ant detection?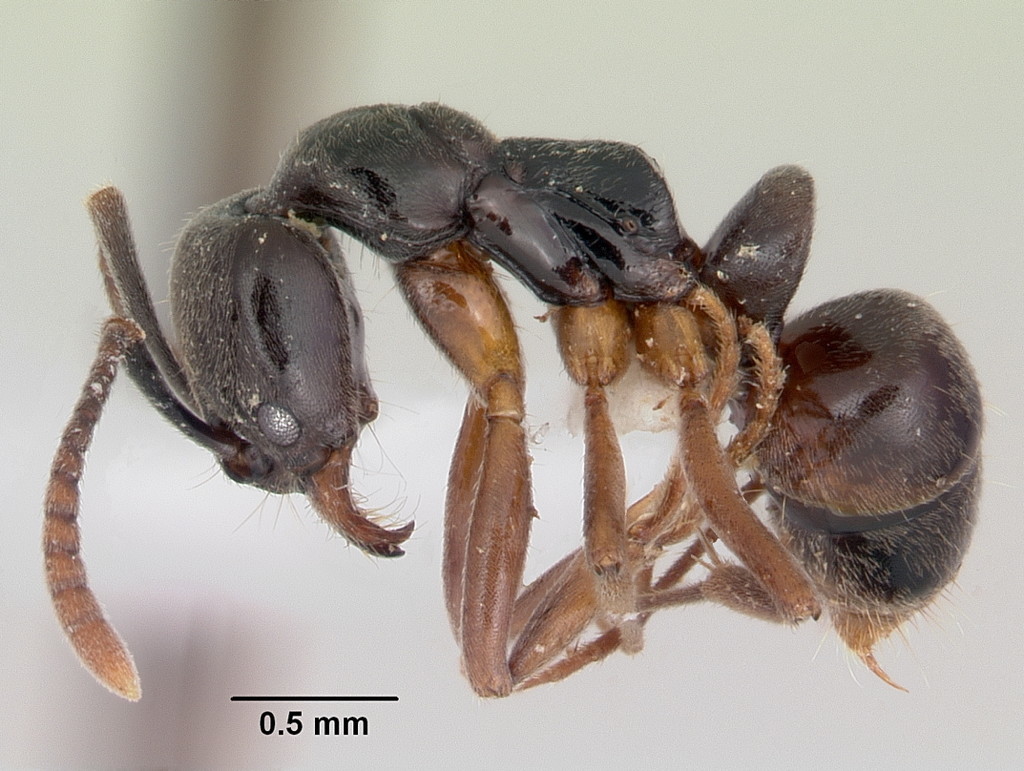
bbox(36, 92, 985, 704)
